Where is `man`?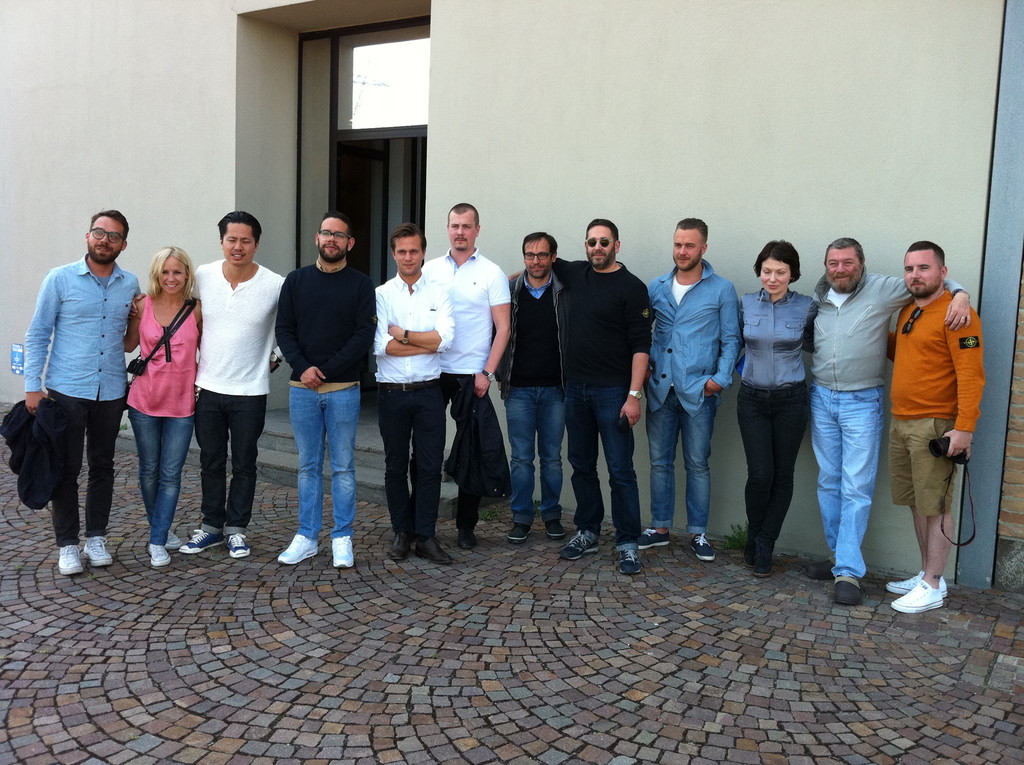
rect(177, 211, 285, 559).
